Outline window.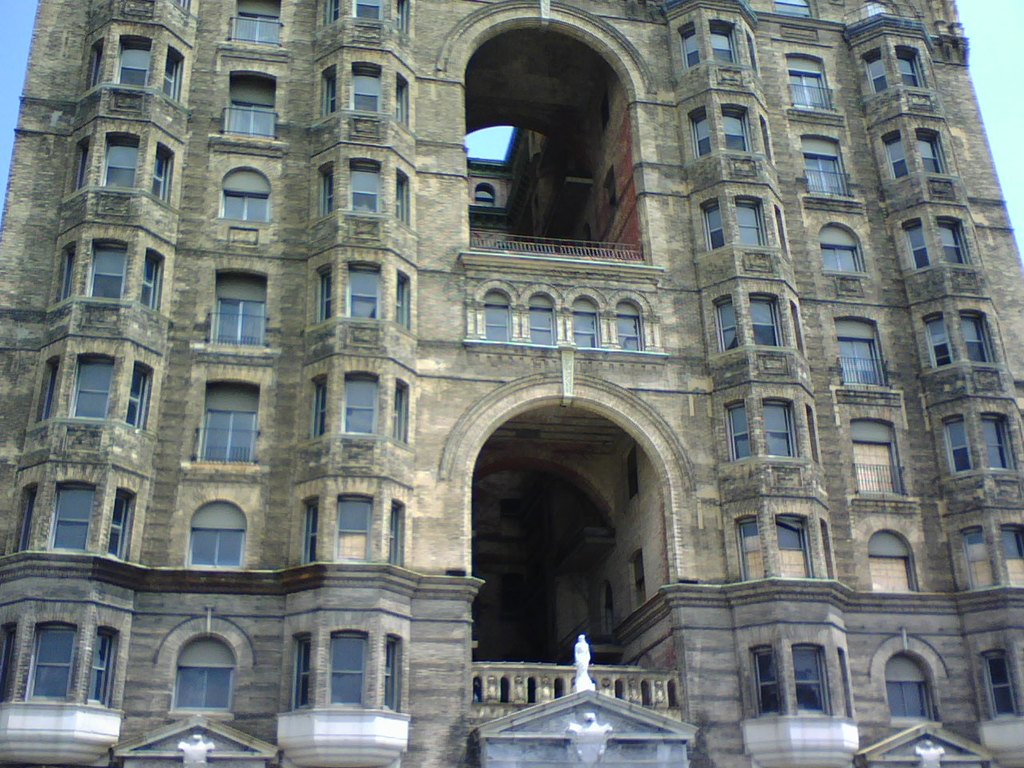
Outline: (714,26,734,62).
